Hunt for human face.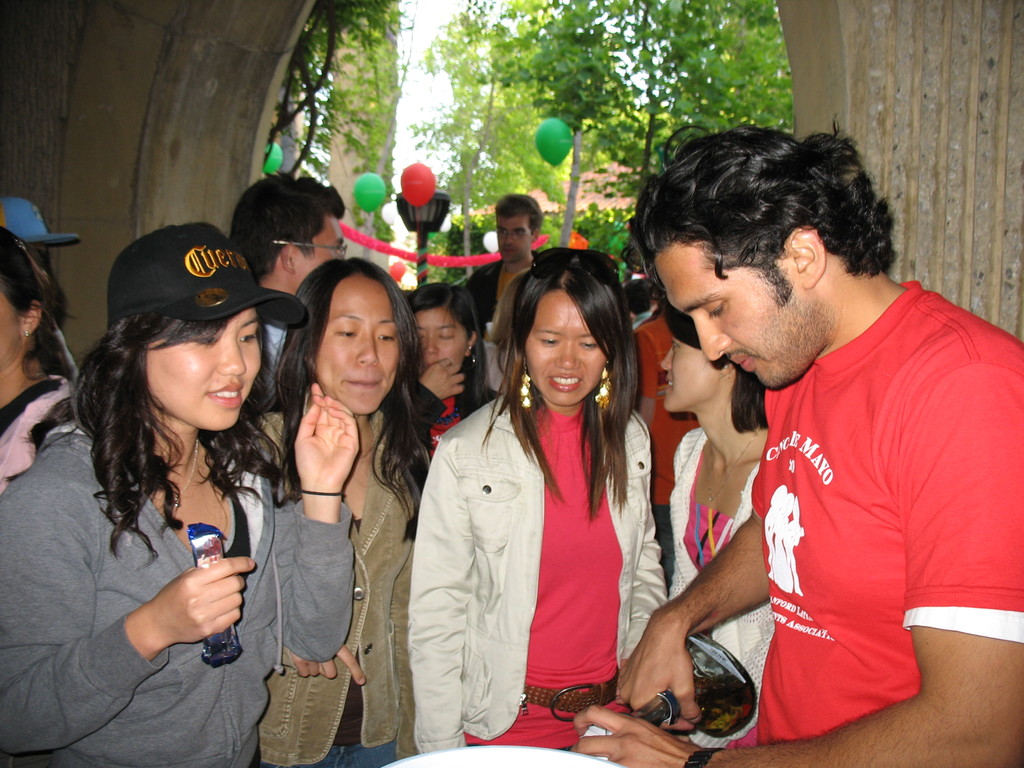
Hunted down at select_region(525, 294, 607, 405).
